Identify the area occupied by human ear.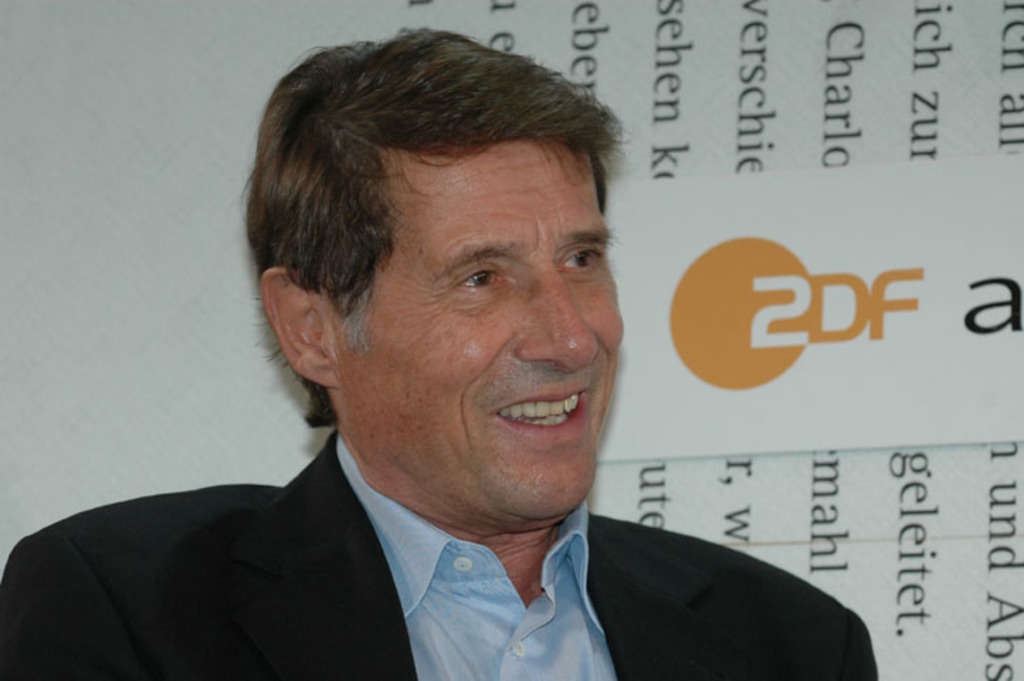
Area: {"left": 260, "top": 264, "right": 336, "bottom": 389}.
